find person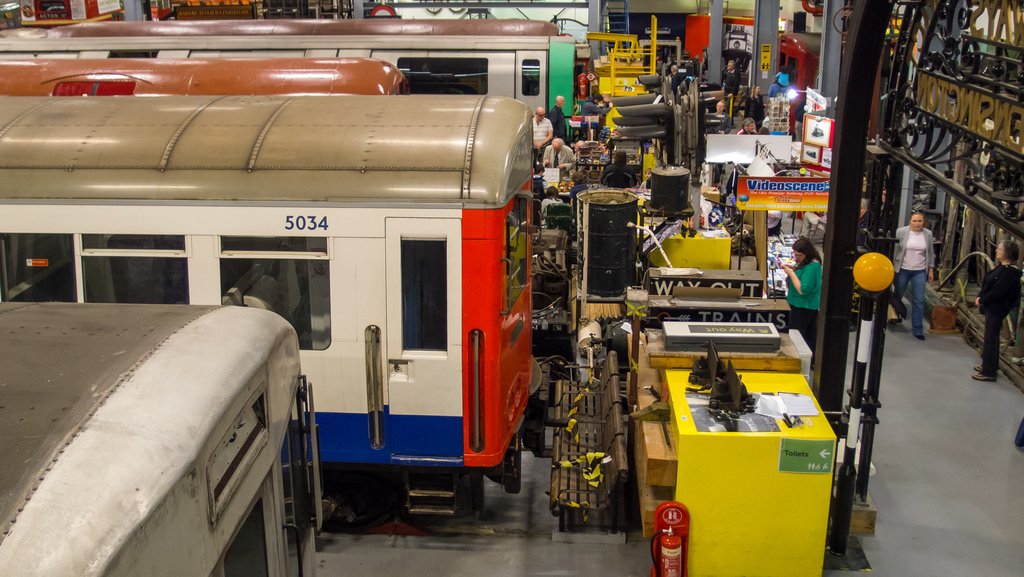
l=968, t=236, r=1018, b=386
